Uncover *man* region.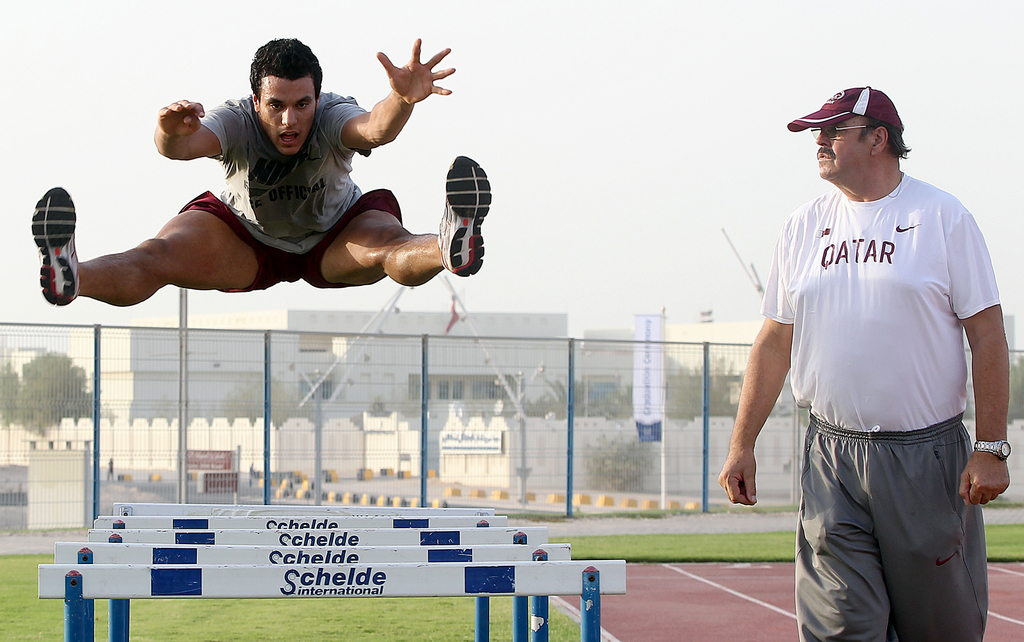
Uncovered: 728/64/979/630.
